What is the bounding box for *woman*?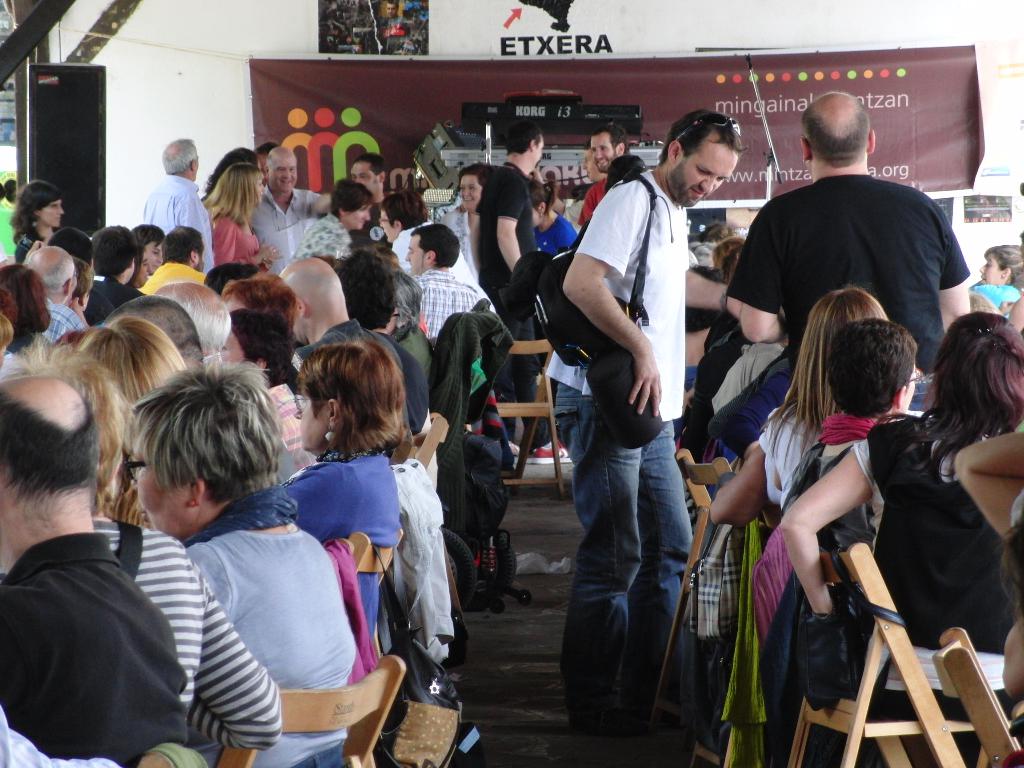
region(259, 340, 411, 660).
